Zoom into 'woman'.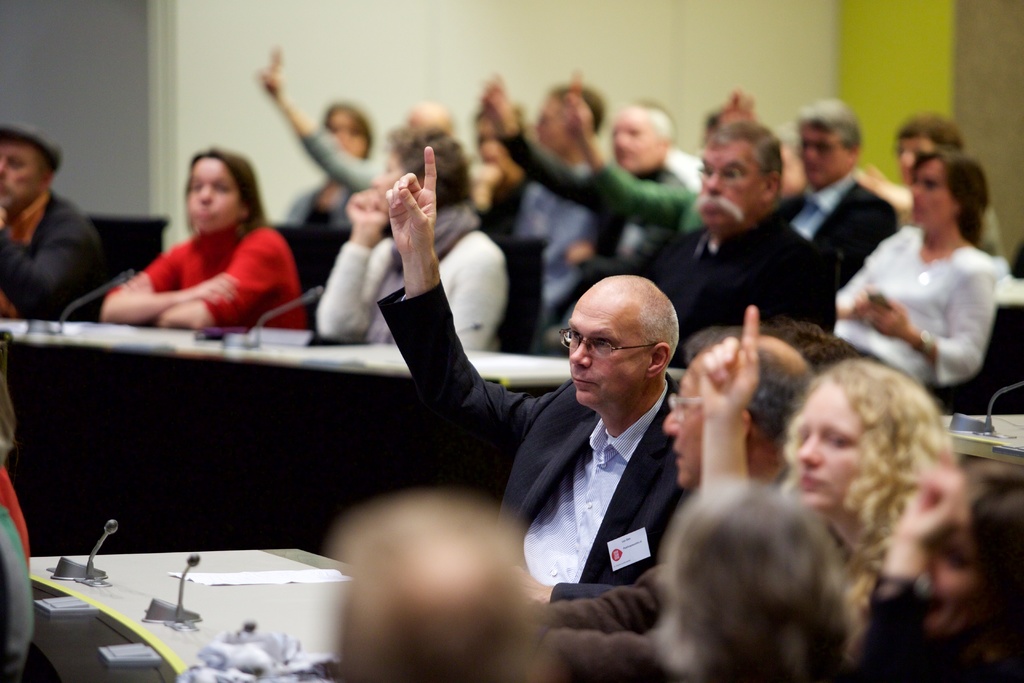
Zoom target: 269:48:381:227.
